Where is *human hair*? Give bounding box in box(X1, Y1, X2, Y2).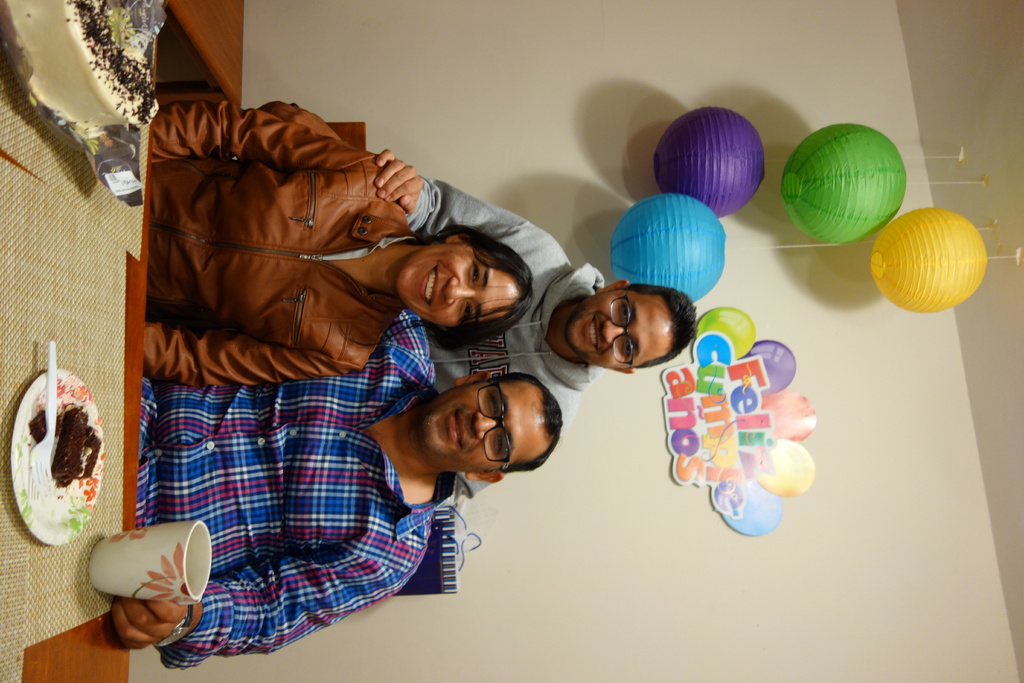
box(625, 283, 702, 371).
